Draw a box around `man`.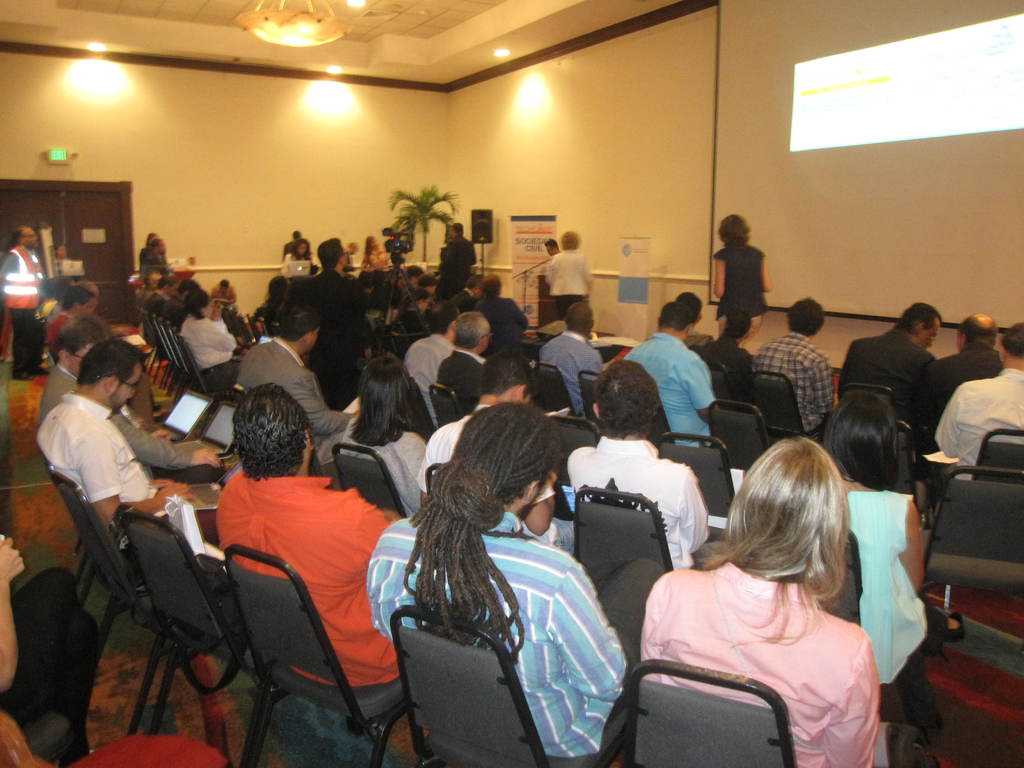
l=293, t=237, r=370, b=411.
